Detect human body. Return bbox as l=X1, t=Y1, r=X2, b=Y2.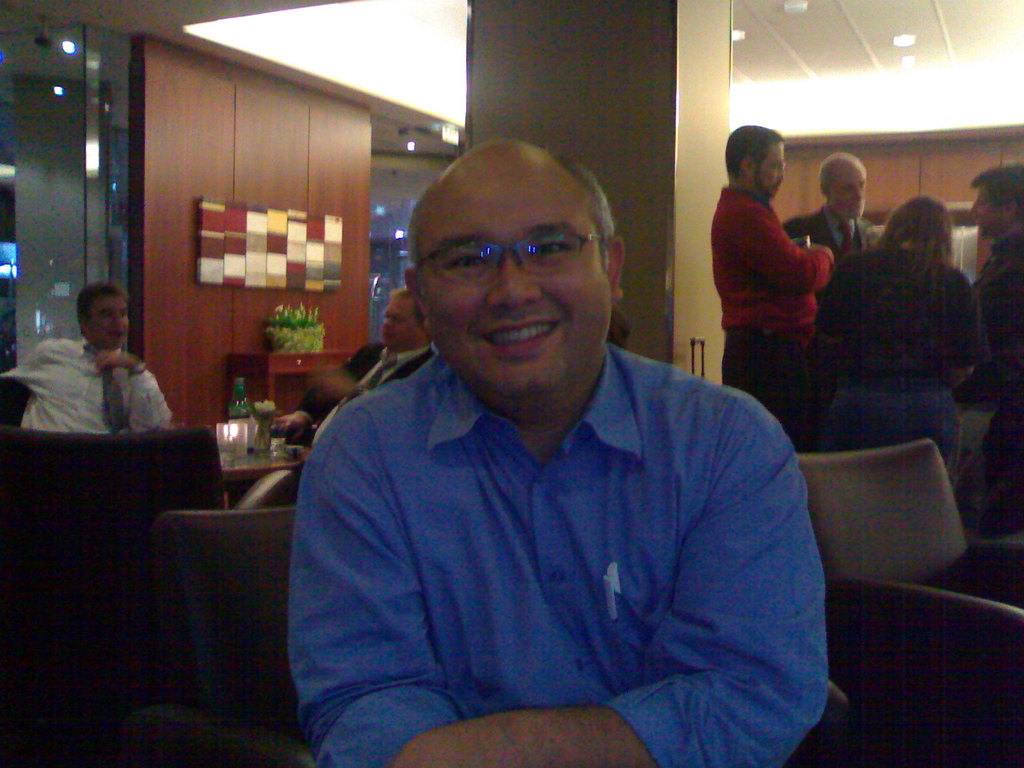
l=812, t=191, r=990, b=468.
